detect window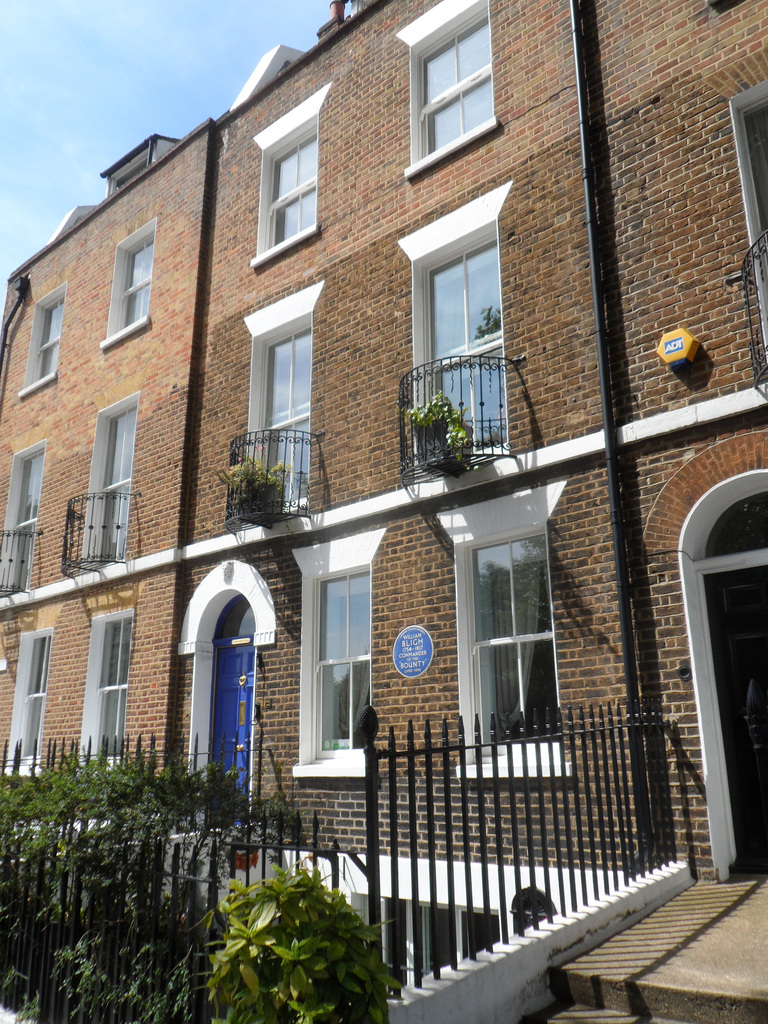
<box>74,612,136,771</box>
